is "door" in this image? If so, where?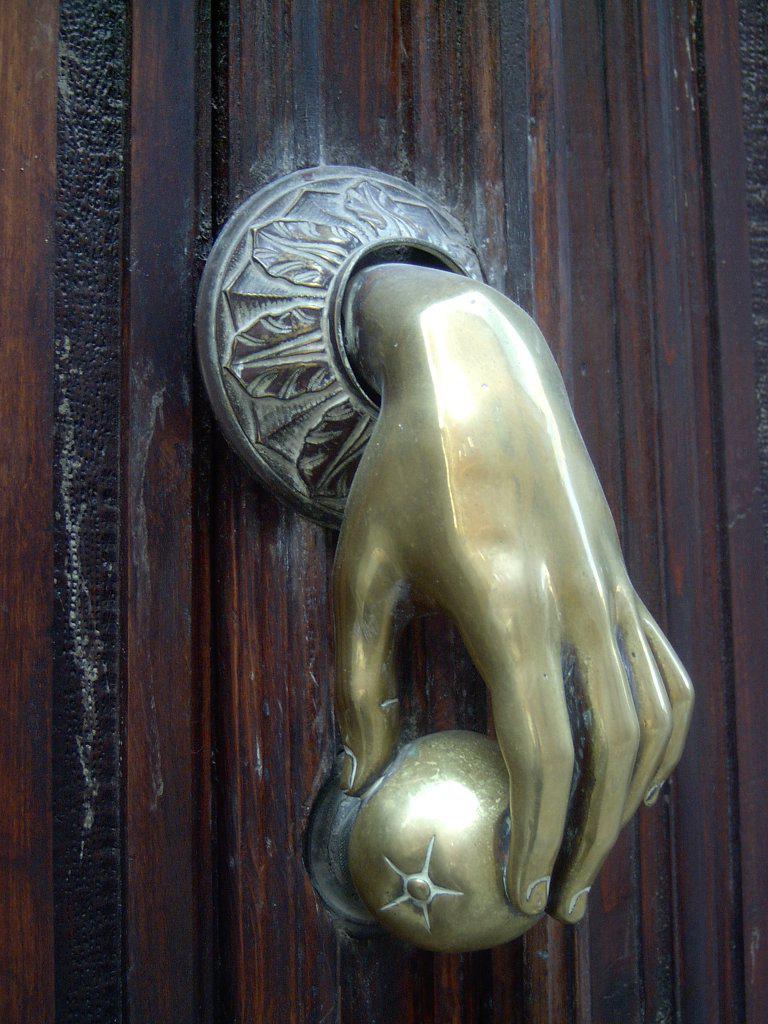
Yes, at [left=0, top=0, right=767, bottom=1023].
